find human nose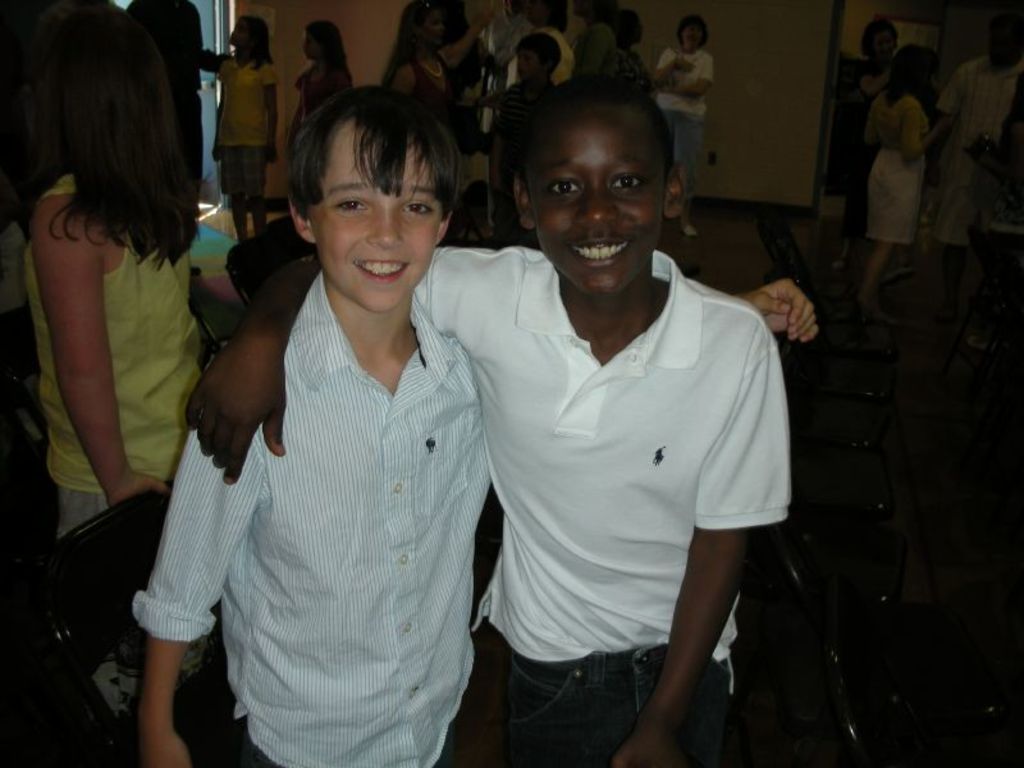
BBox(372, 209, 404, 248)
